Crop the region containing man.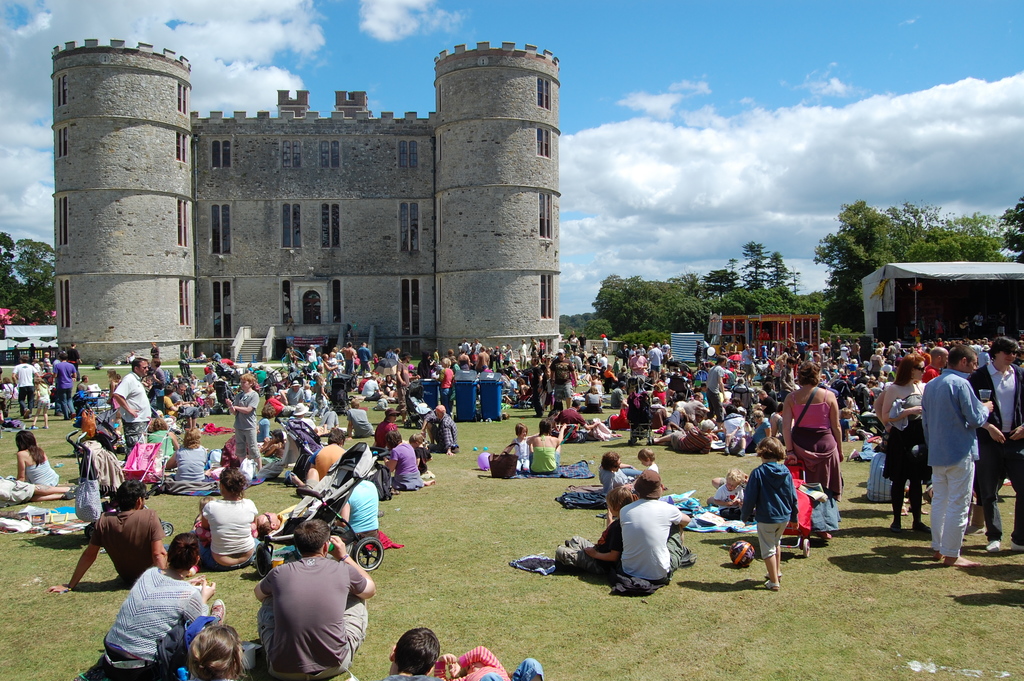
Crop region: <region>107, 357, 155, 466</region>.
